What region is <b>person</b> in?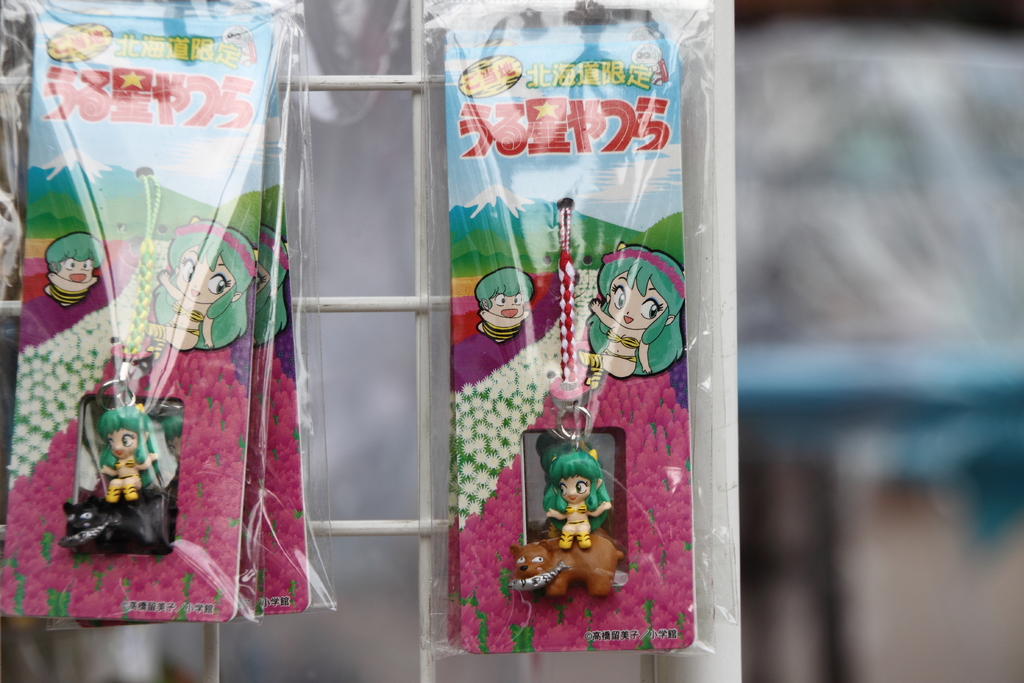
select_region(569, 248, 686, 390).
